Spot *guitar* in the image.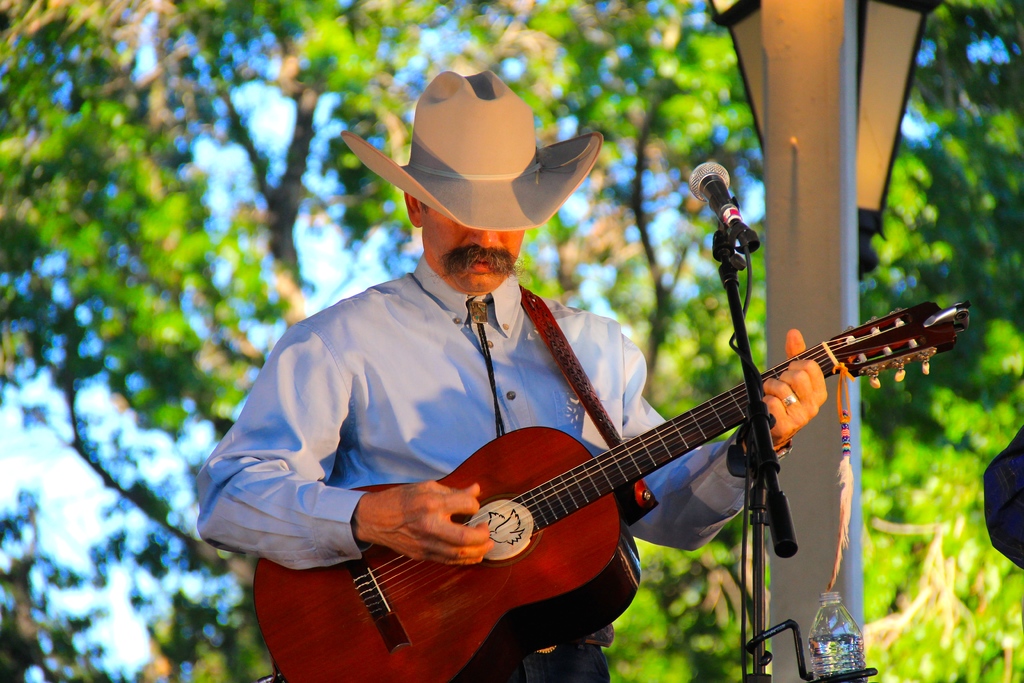
*guitar* found at box(255, 298, 970, 682).
